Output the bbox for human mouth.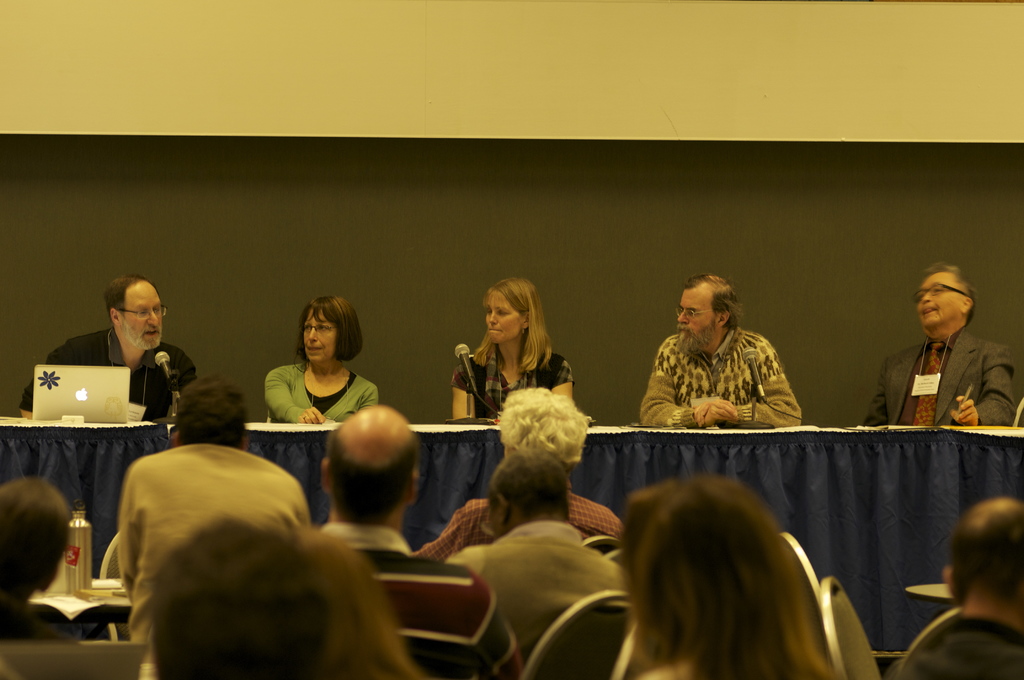
left=307, top=346, right=322, bottom=353.
